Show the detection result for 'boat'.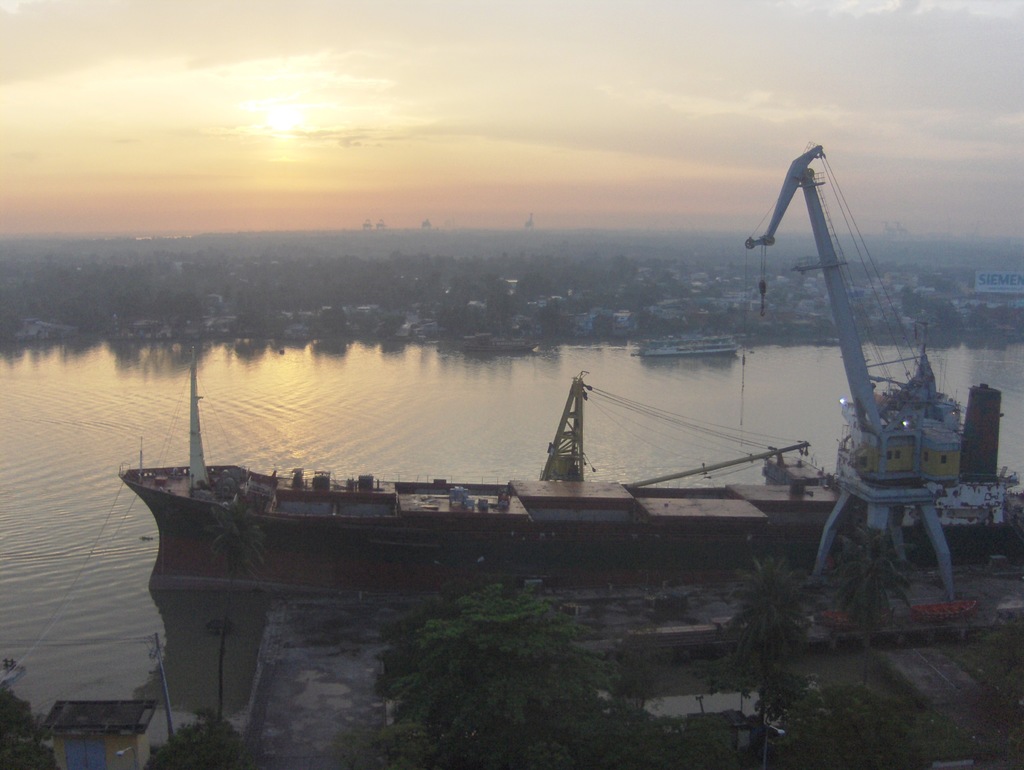
(x1=459, y1=335, x2=540, y2=353).
